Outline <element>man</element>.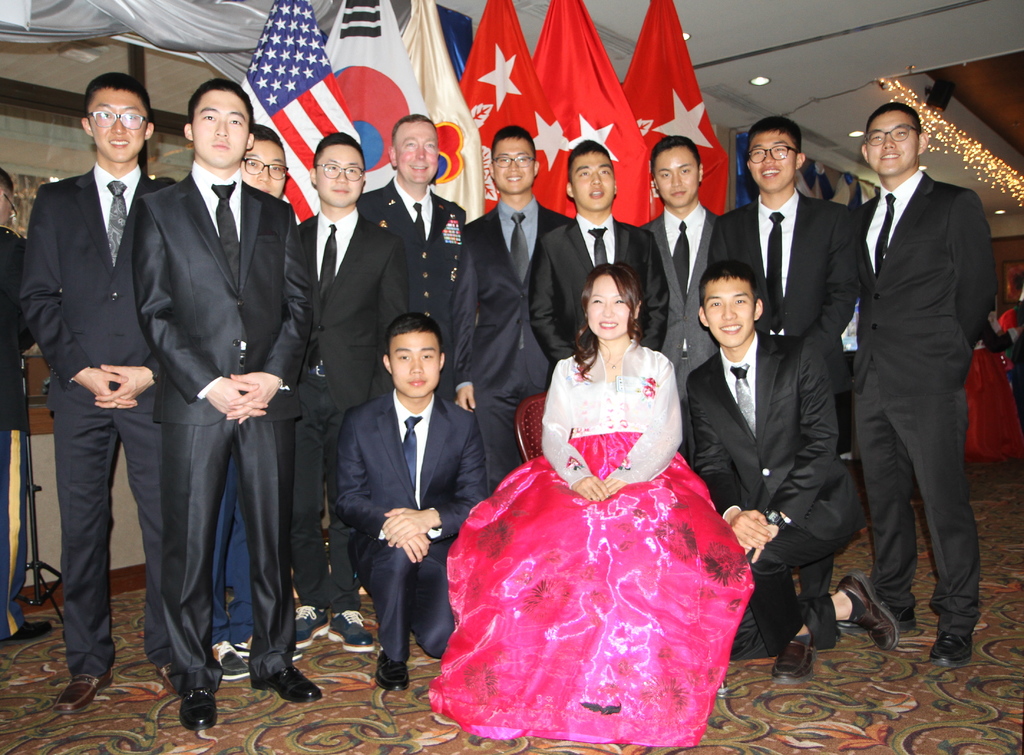
Outline: <region>680, 260, 865, 680</region>.
